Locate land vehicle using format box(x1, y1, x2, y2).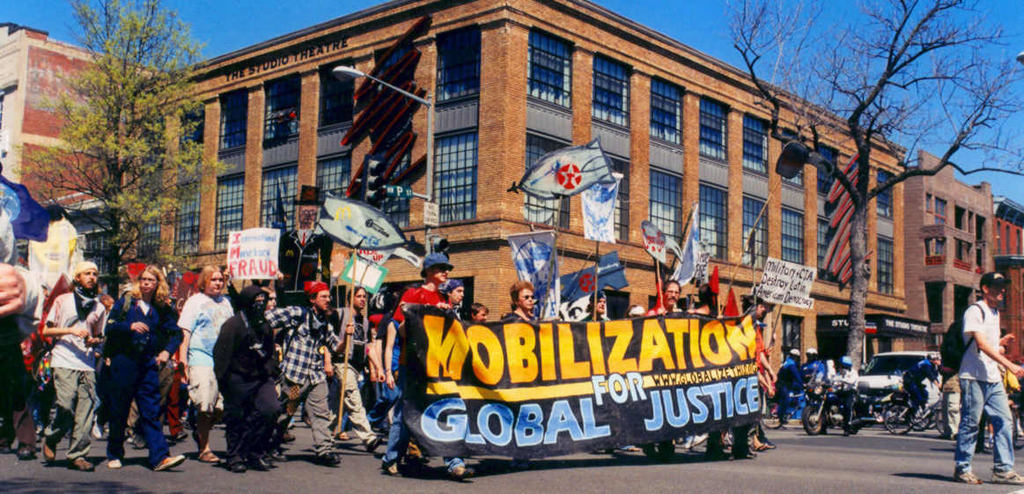
box(857, 349, 939, 391).
